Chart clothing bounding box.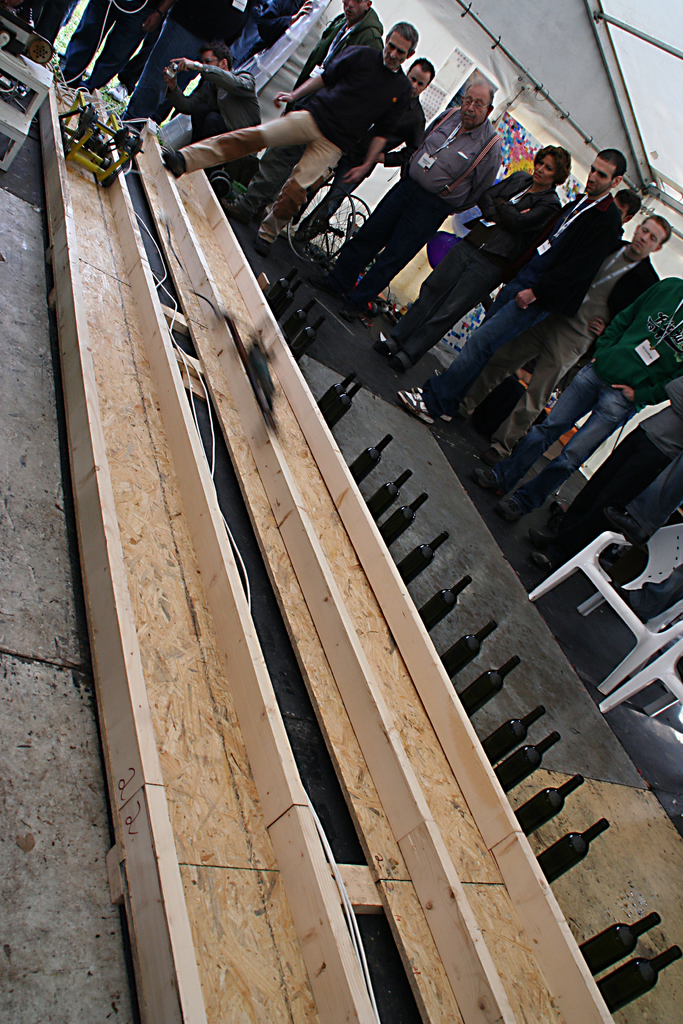
Charted: (486, 269, 682, 505).
